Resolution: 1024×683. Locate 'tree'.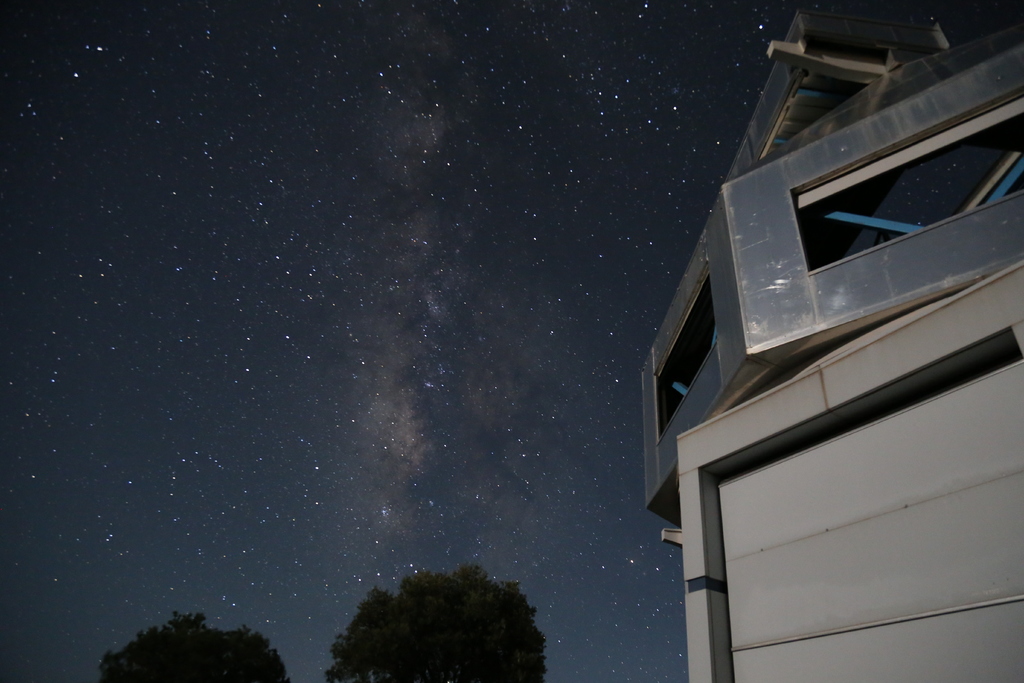
<bbox>328, 568, 573, 677</bbox>.
